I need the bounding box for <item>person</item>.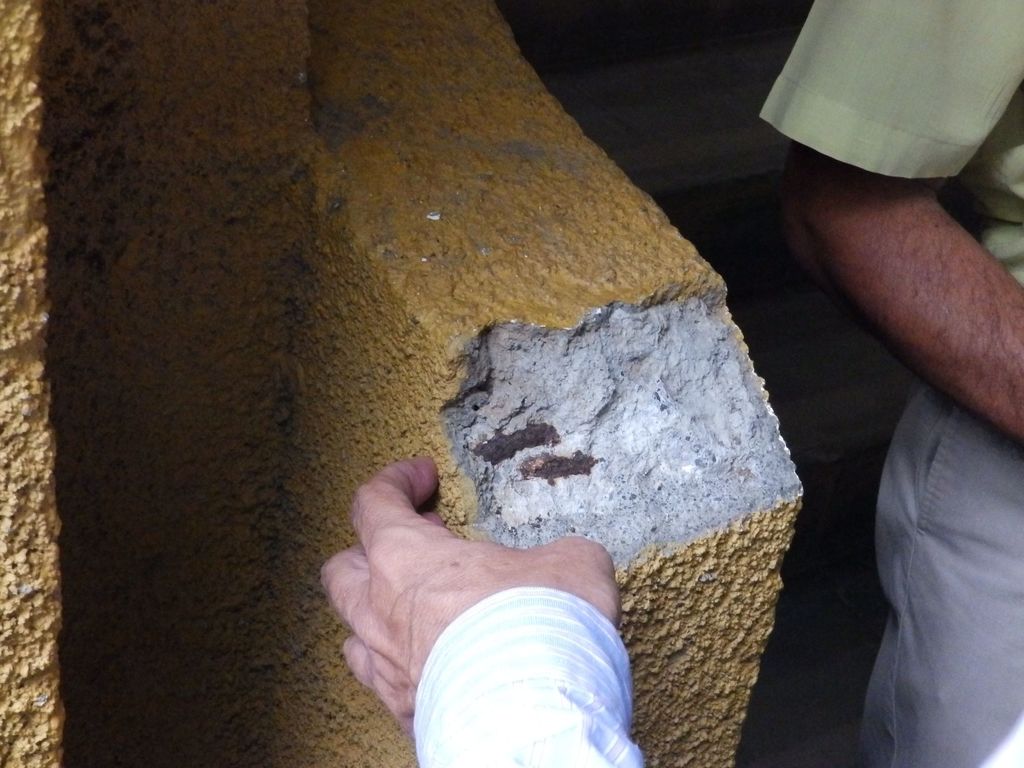
Here it is: {"x1": 308, "y1": 441, "x2": 653, "y2": 767}.
